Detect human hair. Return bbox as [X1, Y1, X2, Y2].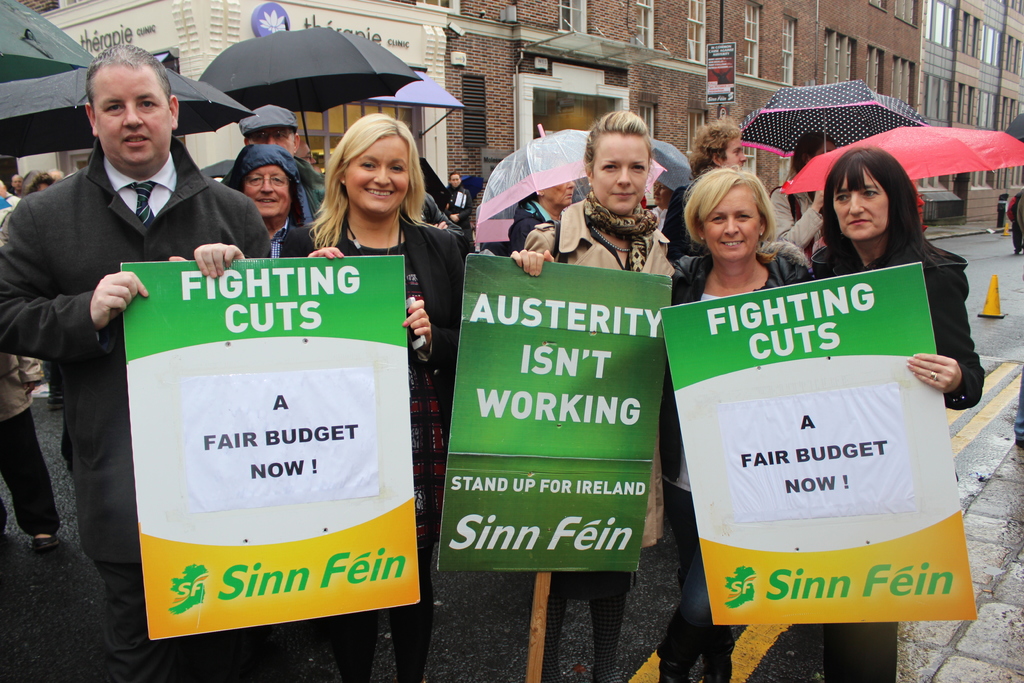
[820, 144, 951, 271].
